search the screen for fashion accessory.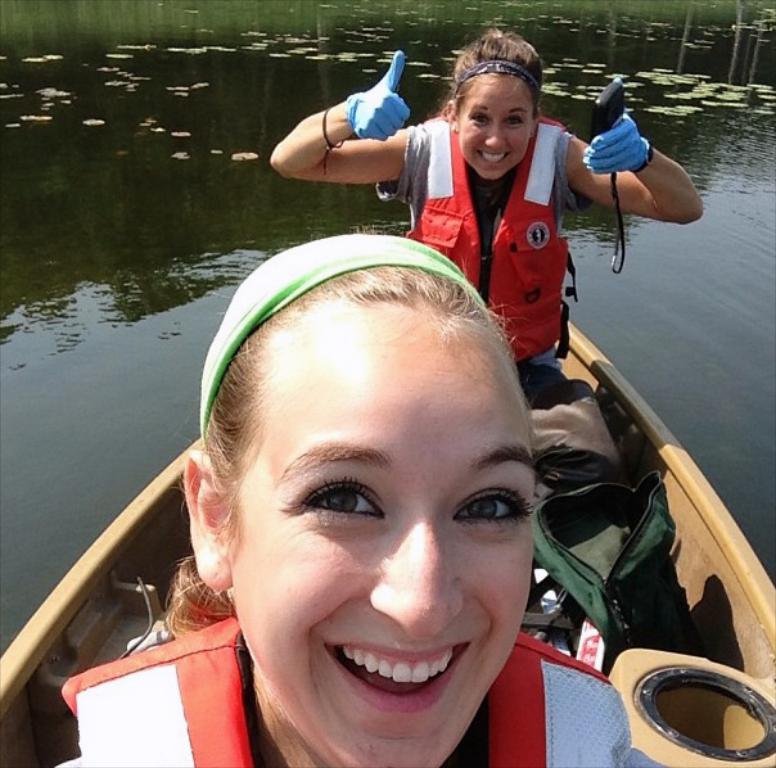
Found at [x1=581, y1=113, x2=649, y2=173].
